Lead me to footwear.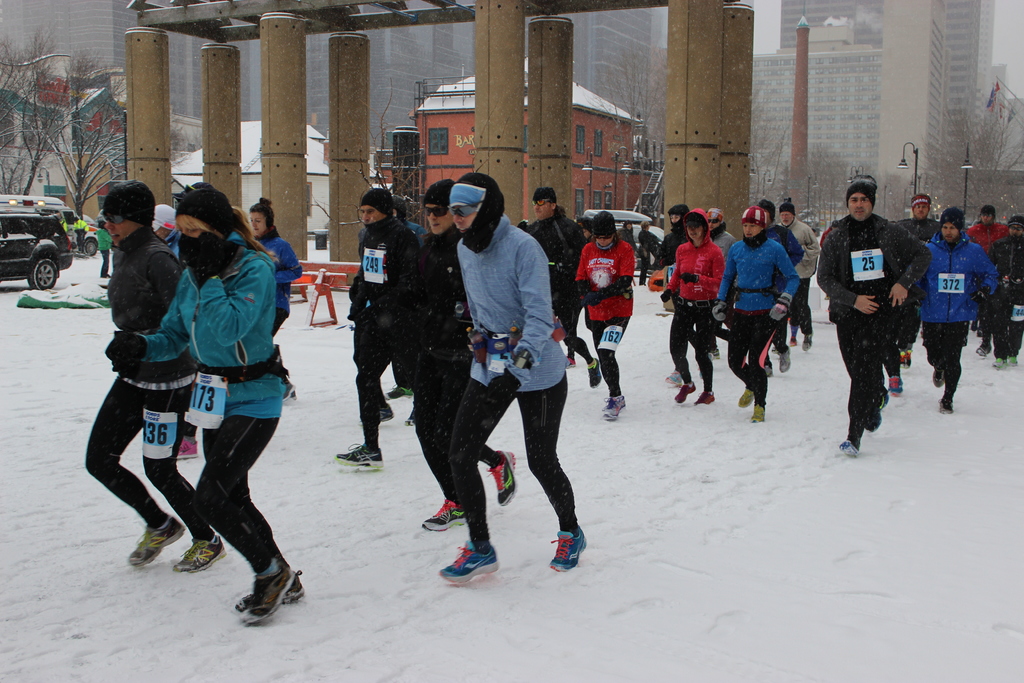
Lead to 665 363 682 384.
